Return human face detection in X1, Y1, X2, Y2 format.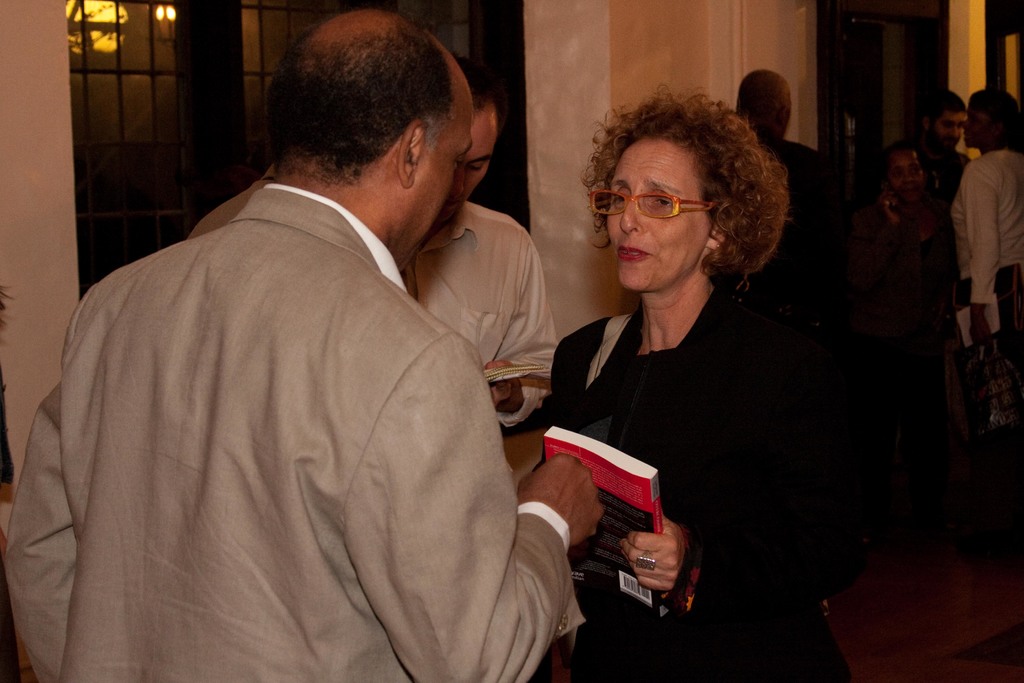
602, 133, 710, 288.
